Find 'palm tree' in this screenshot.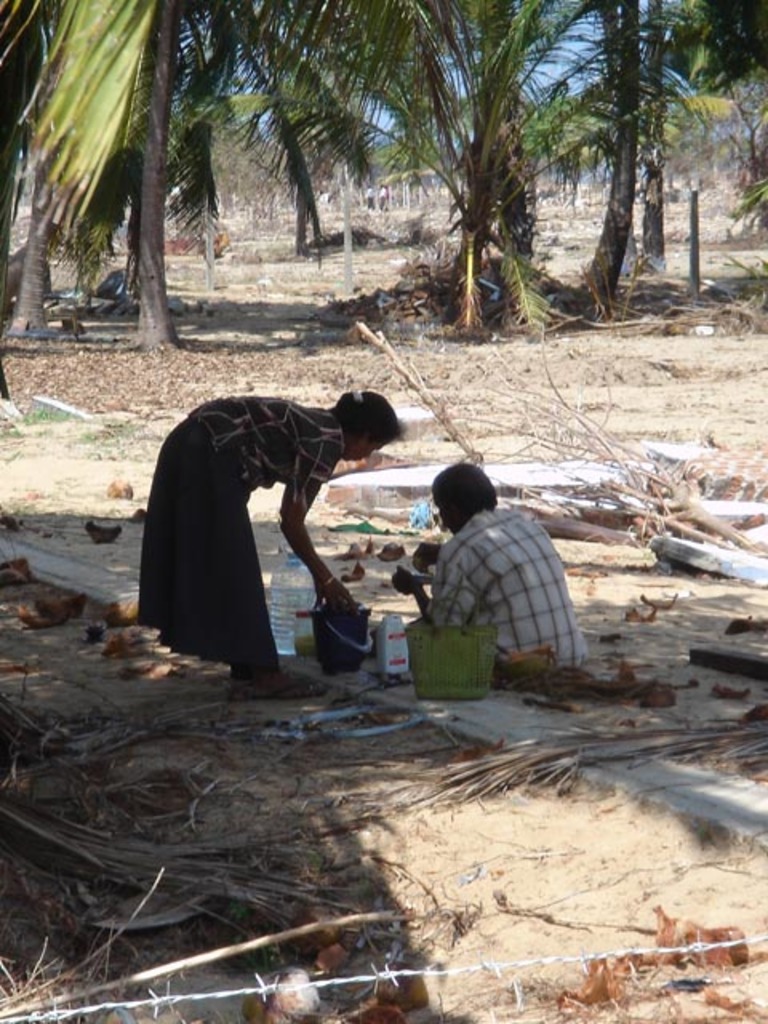
The bounding box for 'palm tree' is {"x1": 0, "y1": 0, "x2": 766, "y2": 346}.
